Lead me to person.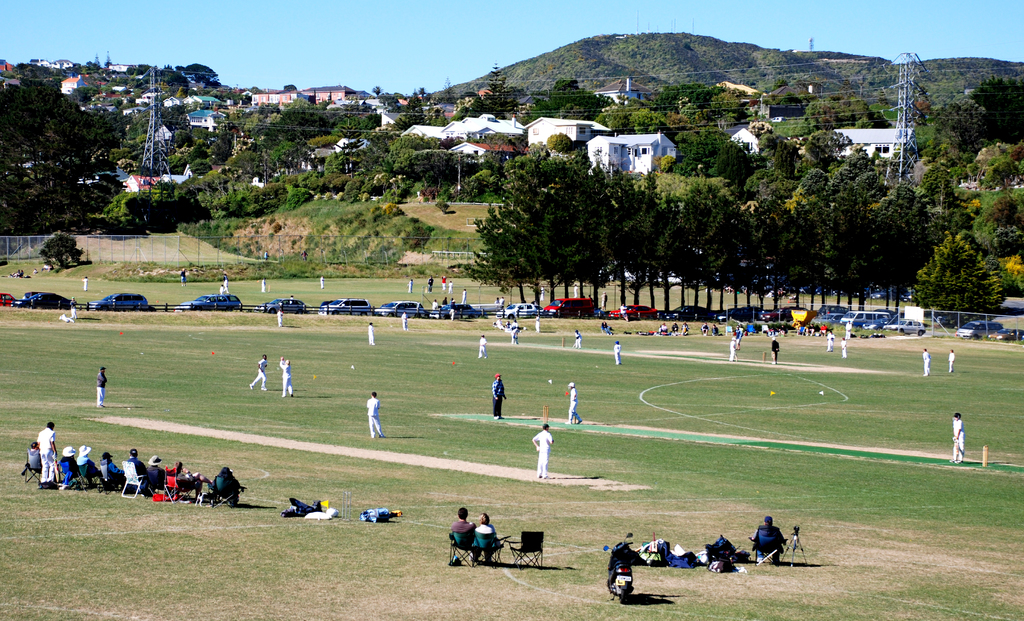
Lead to <region>200, 464, 235, 509</region>.
